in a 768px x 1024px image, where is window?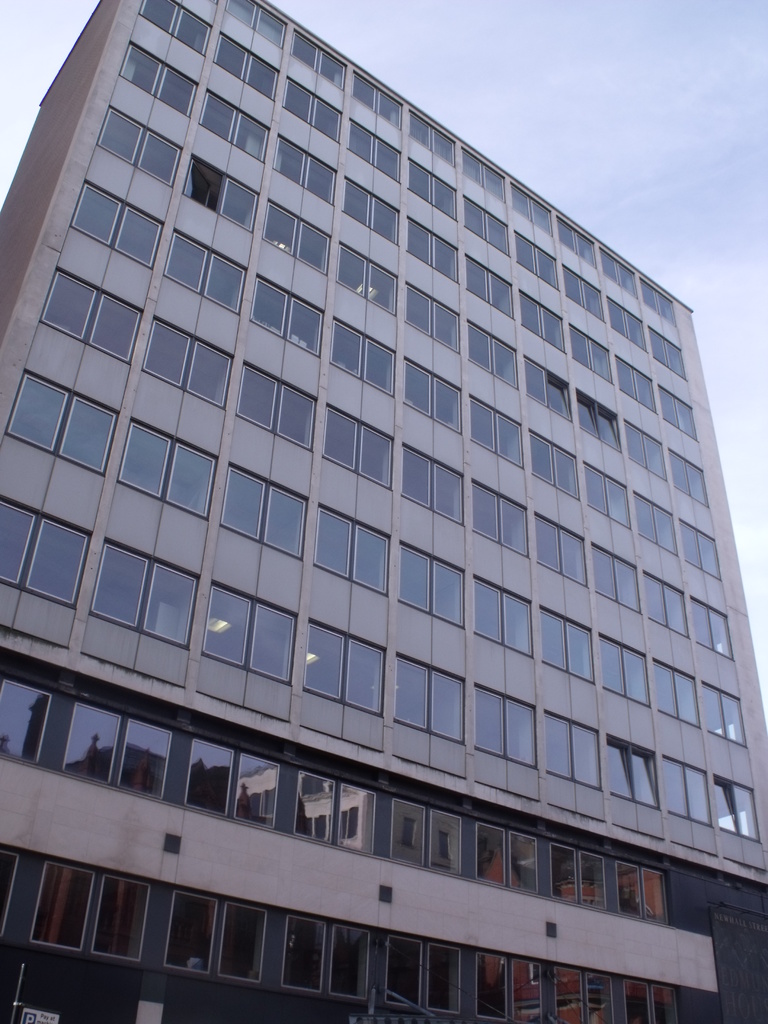
l=671, t=445, r=709, b=509.
